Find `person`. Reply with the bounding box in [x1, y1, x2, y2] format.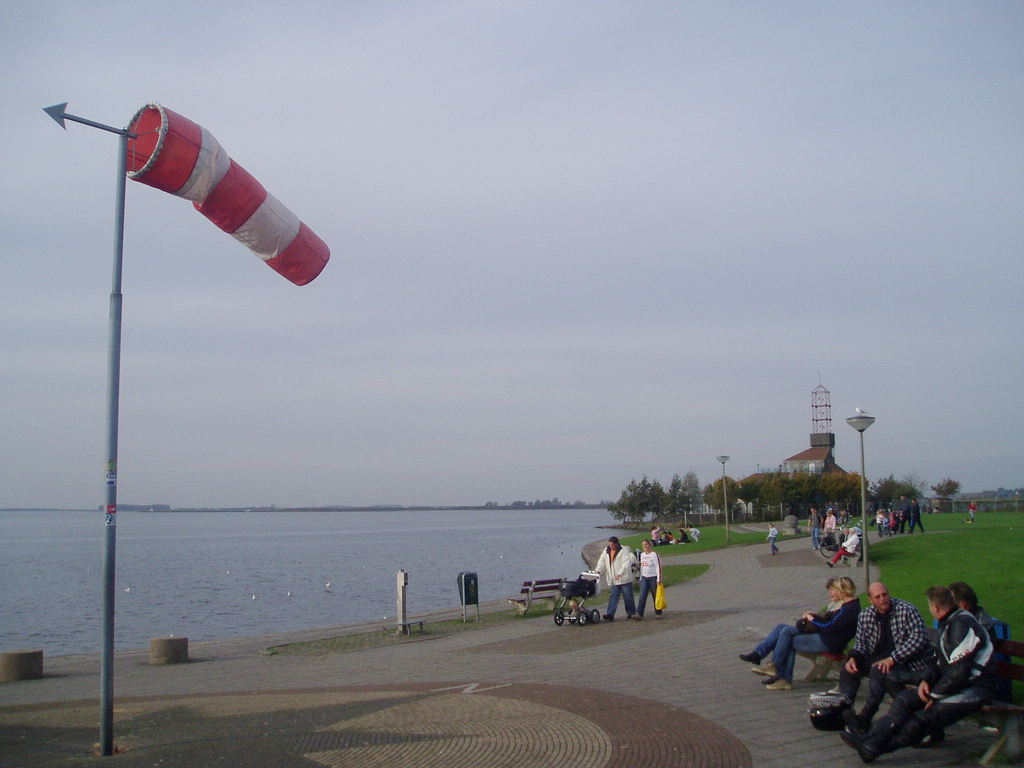
[830, 524, 858, 566].
